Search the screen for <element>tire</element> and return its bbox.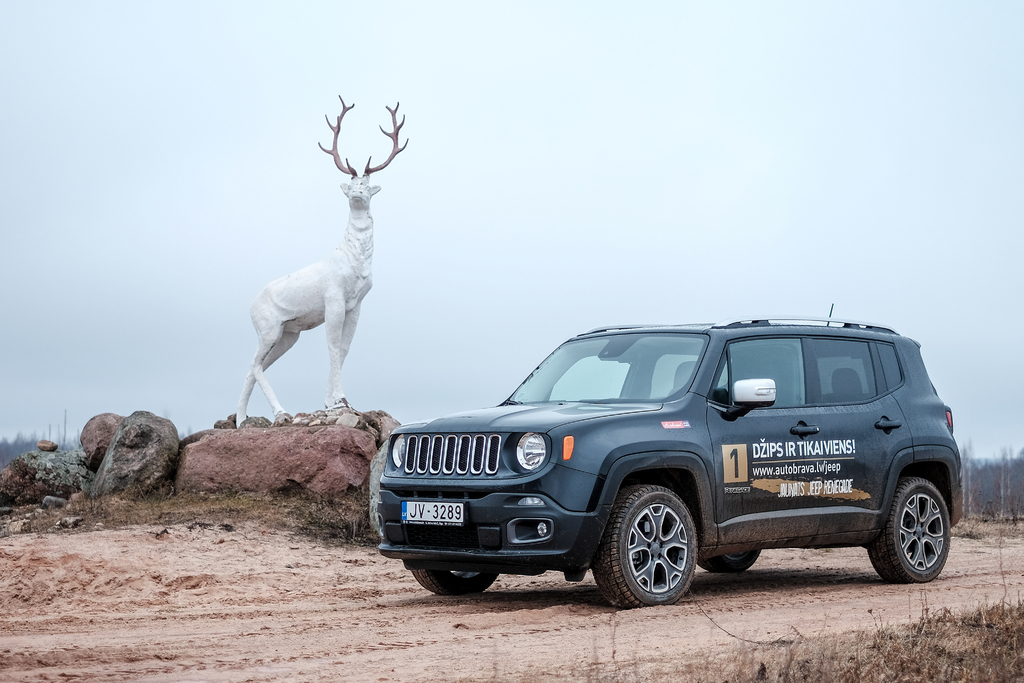
Found: (left=410, top=567, right=500, bottom=592).
